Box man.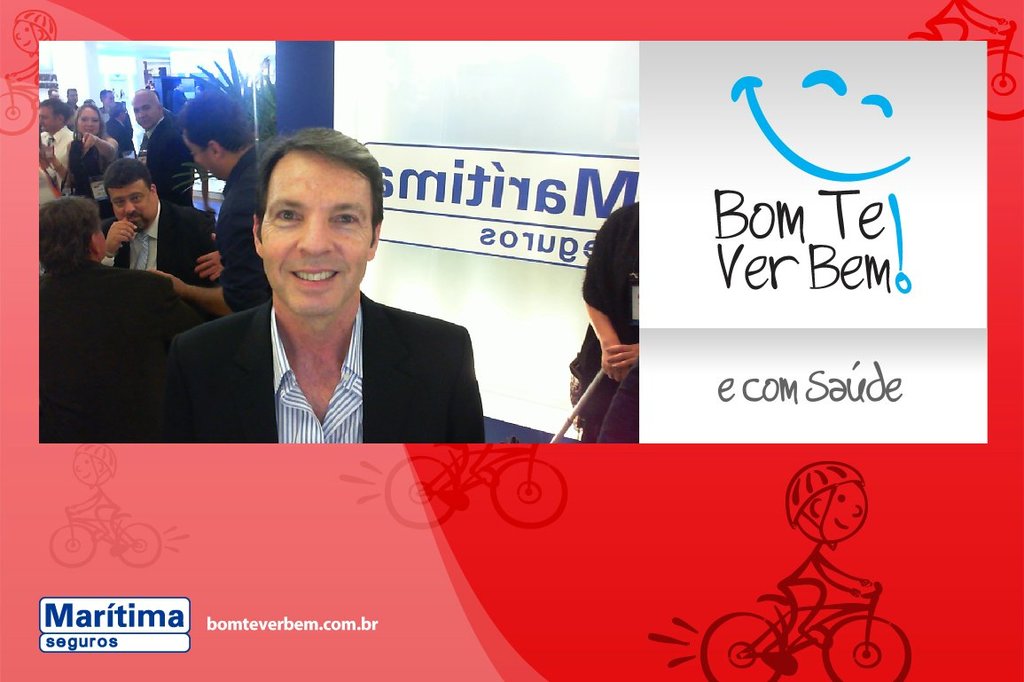
[152, 137, 487, 452].
